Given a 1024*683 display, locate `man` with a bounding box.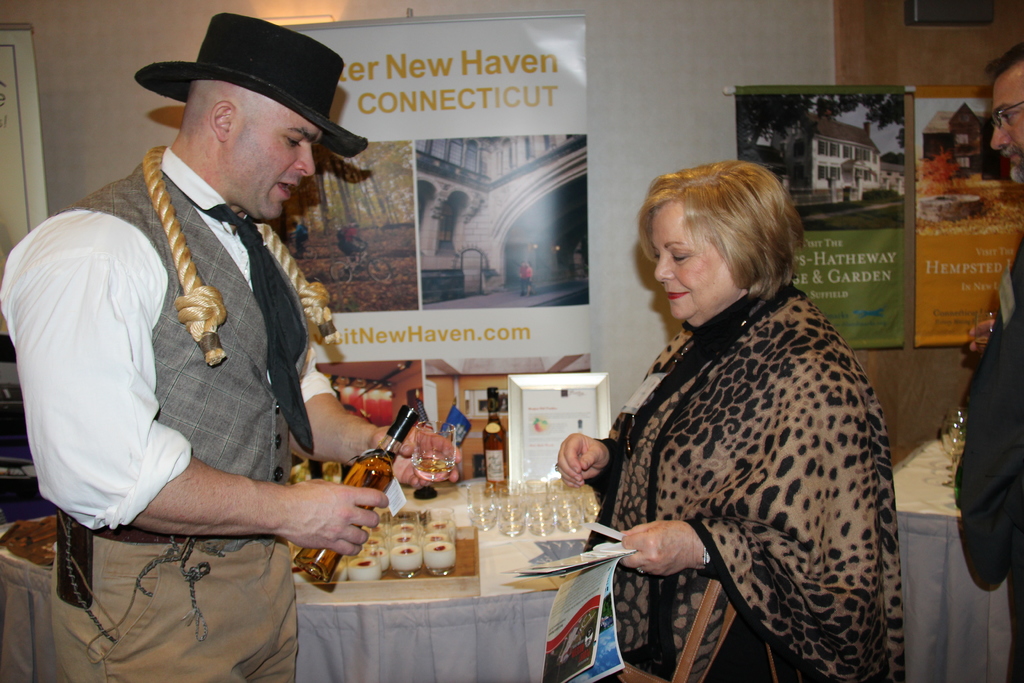
Located: (x1=0, y1=12, x2=476, y2=682).
